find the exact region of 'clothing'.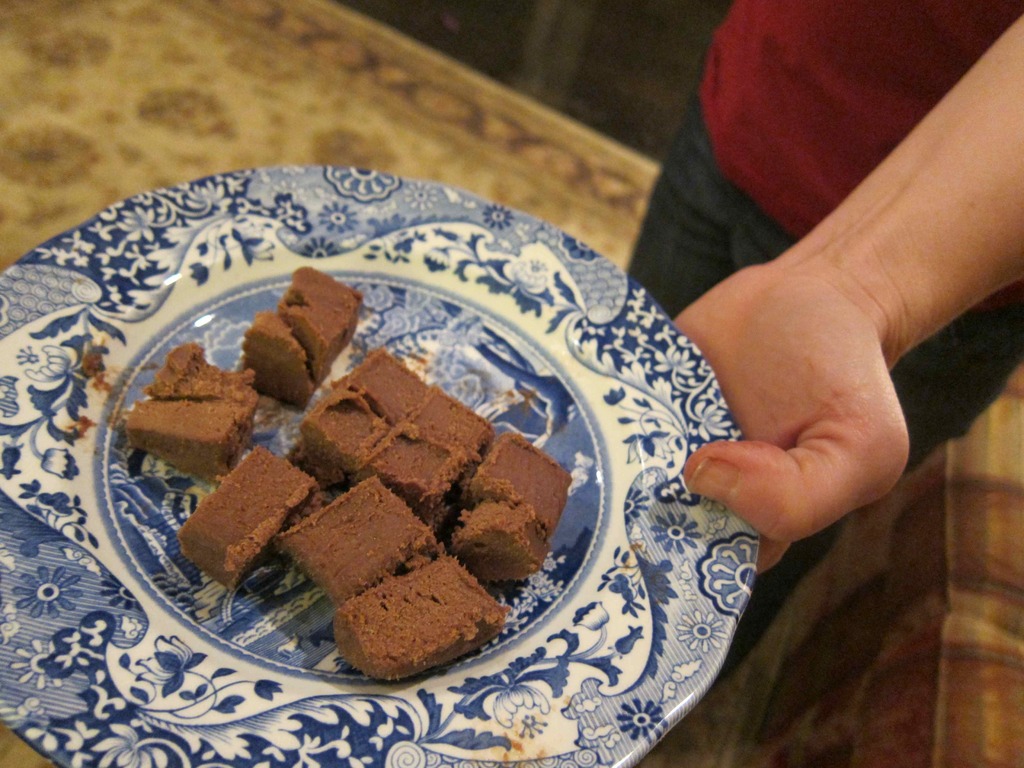
Exact region: bbox(626, 0, 1023, 700).
